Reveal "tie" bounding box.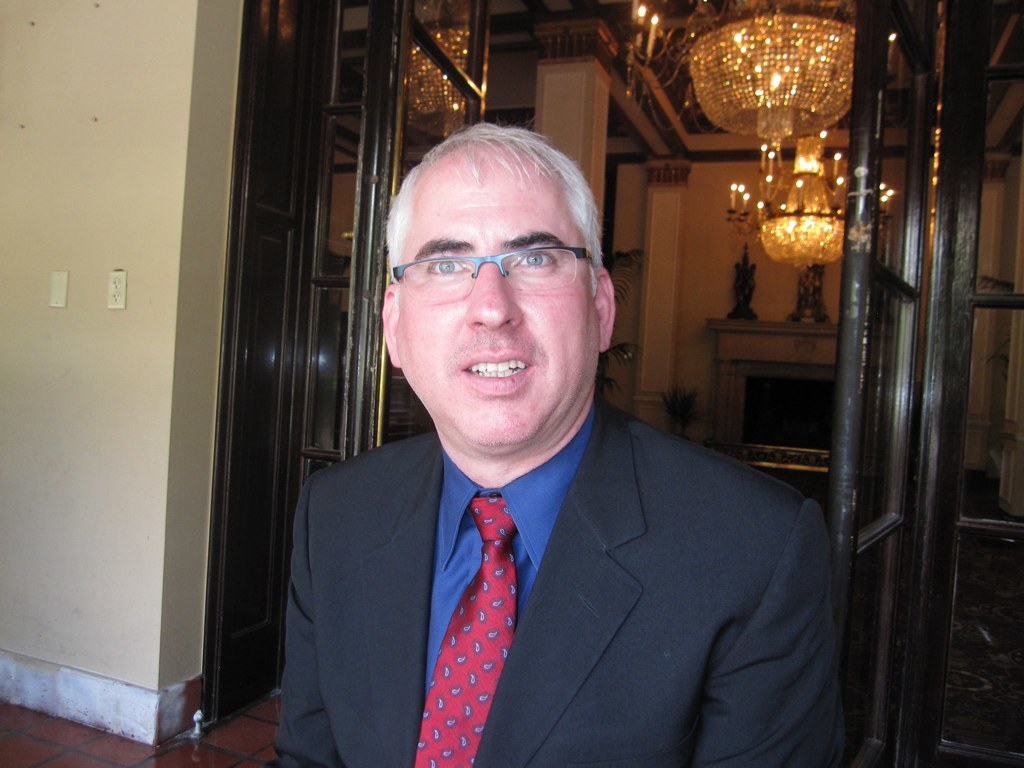
Revealed: <bbox>405, 484, 538, 767</bbox>.
